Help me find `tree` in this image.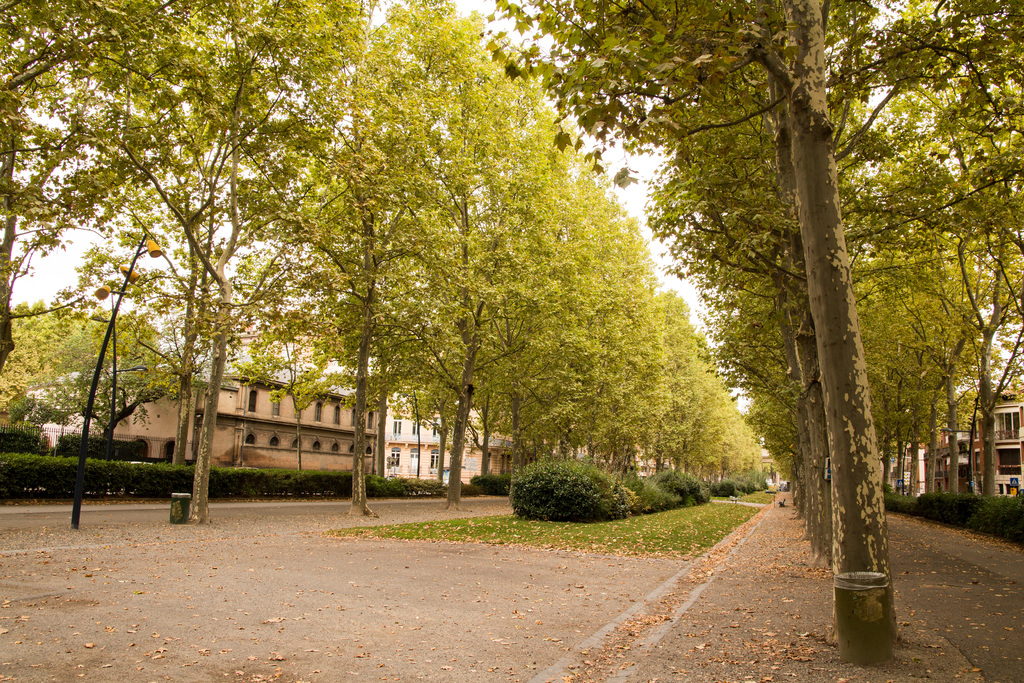
Found it: (615,84,1023,554).
